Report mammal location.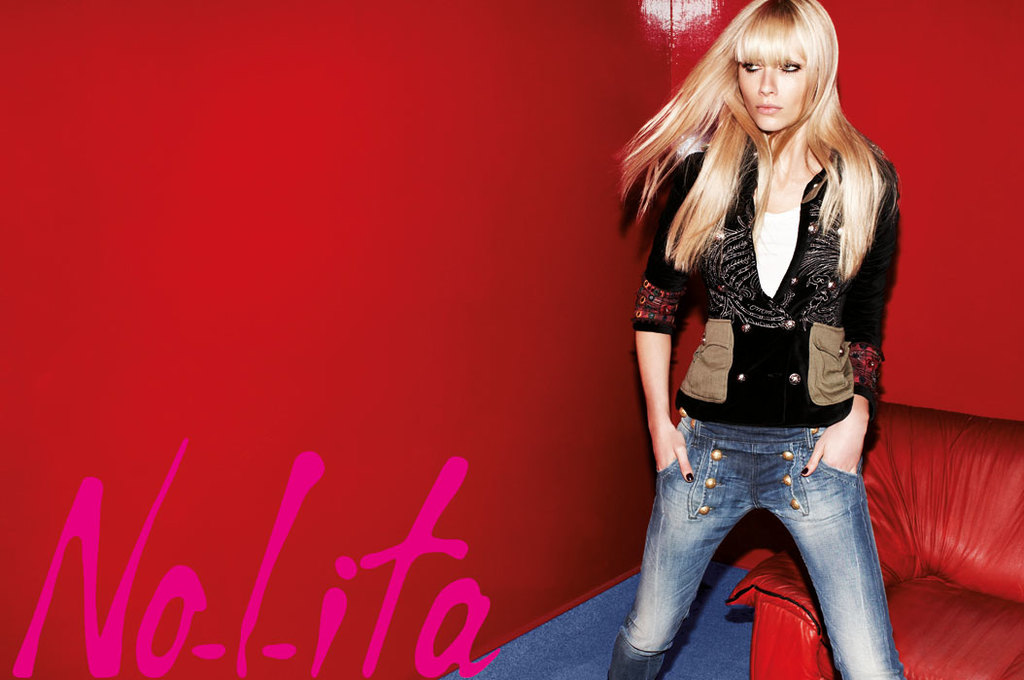
Report: {"x1": 614, "y1": 0, "x2": 907, "y2": 679}.
